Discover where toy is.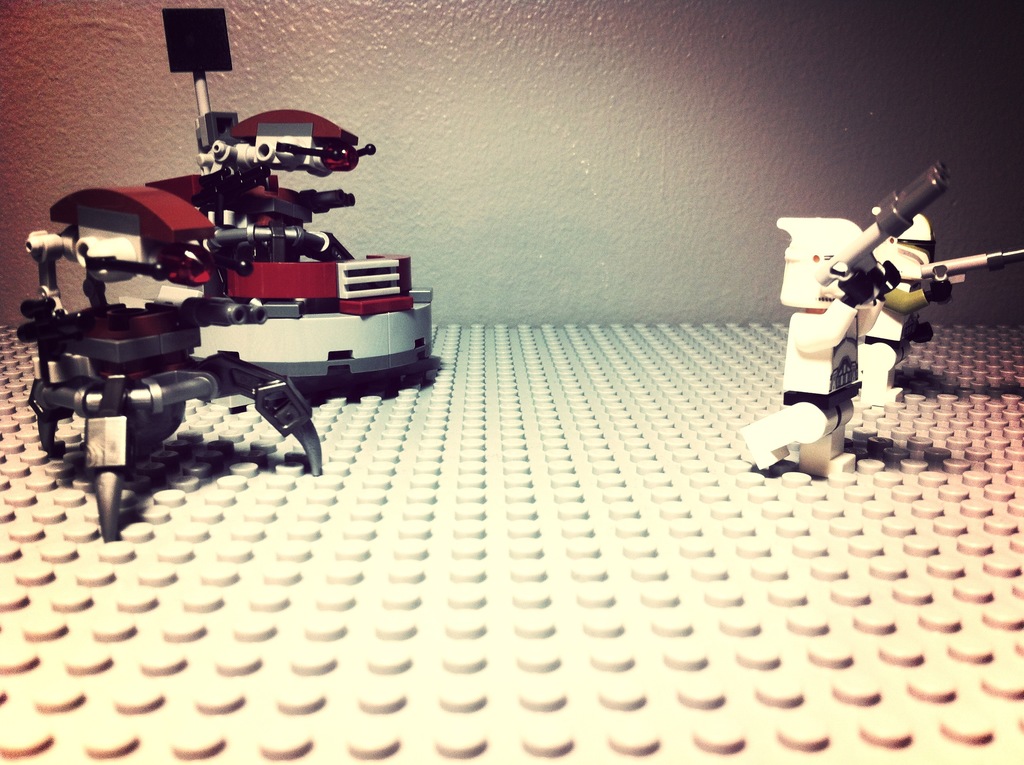
Discovered at {"x1": 0, "y1": 97, "x2": 460, "y2": 489}.
